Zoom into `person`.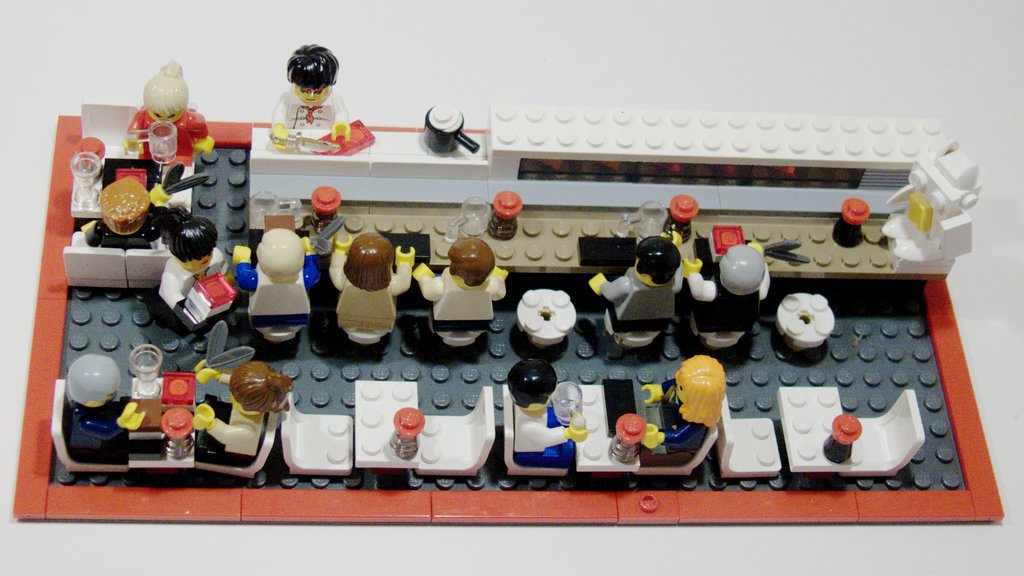
Zoom target: select_region(639, 351, 730, 476).
